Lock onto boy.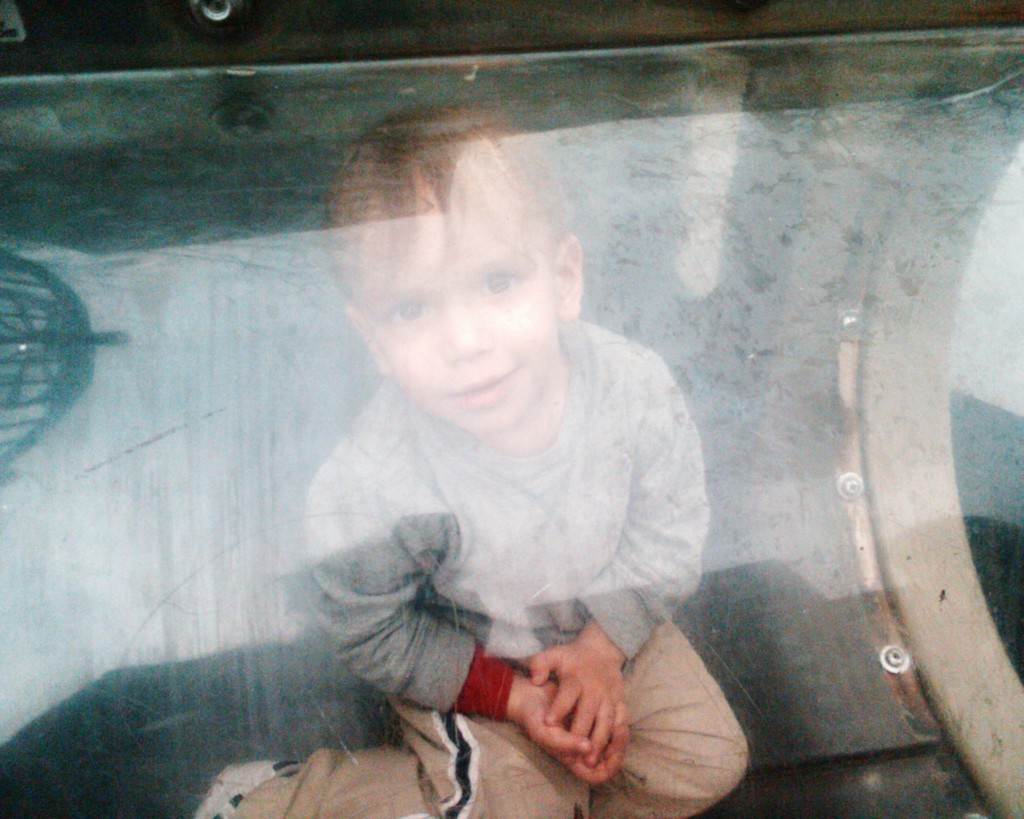
Locked: select_region(197, 110, 751, 818).
